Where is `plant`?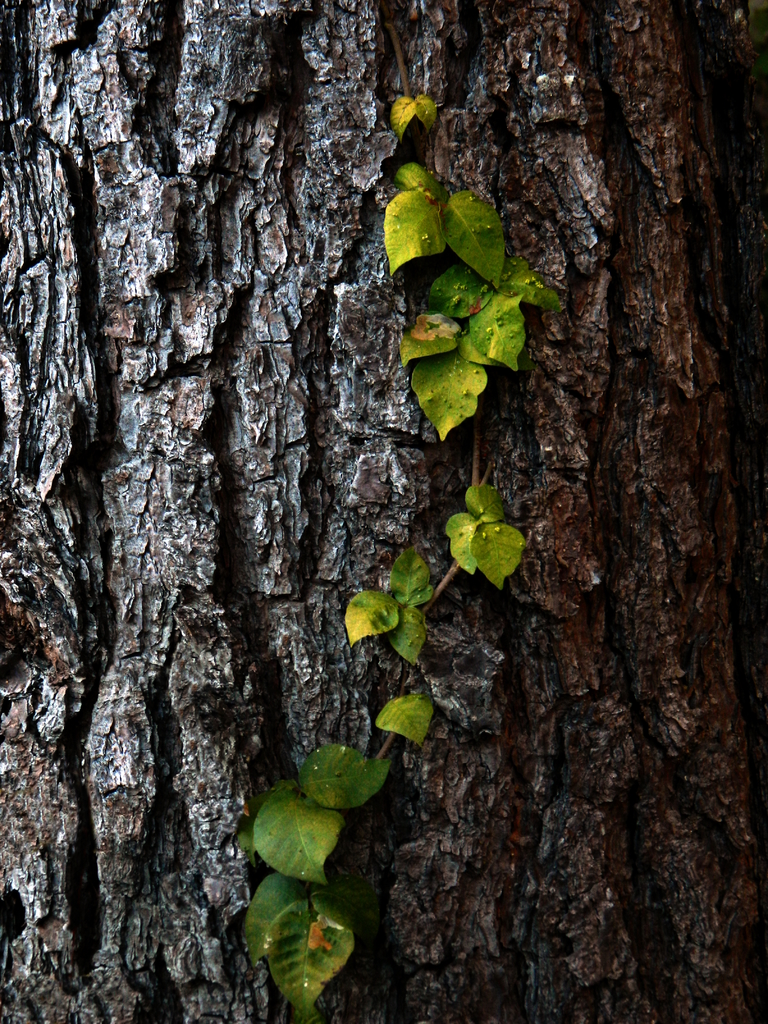
{"x1": 233, "y1": 740, "x2": 399, "y2": 884}.
